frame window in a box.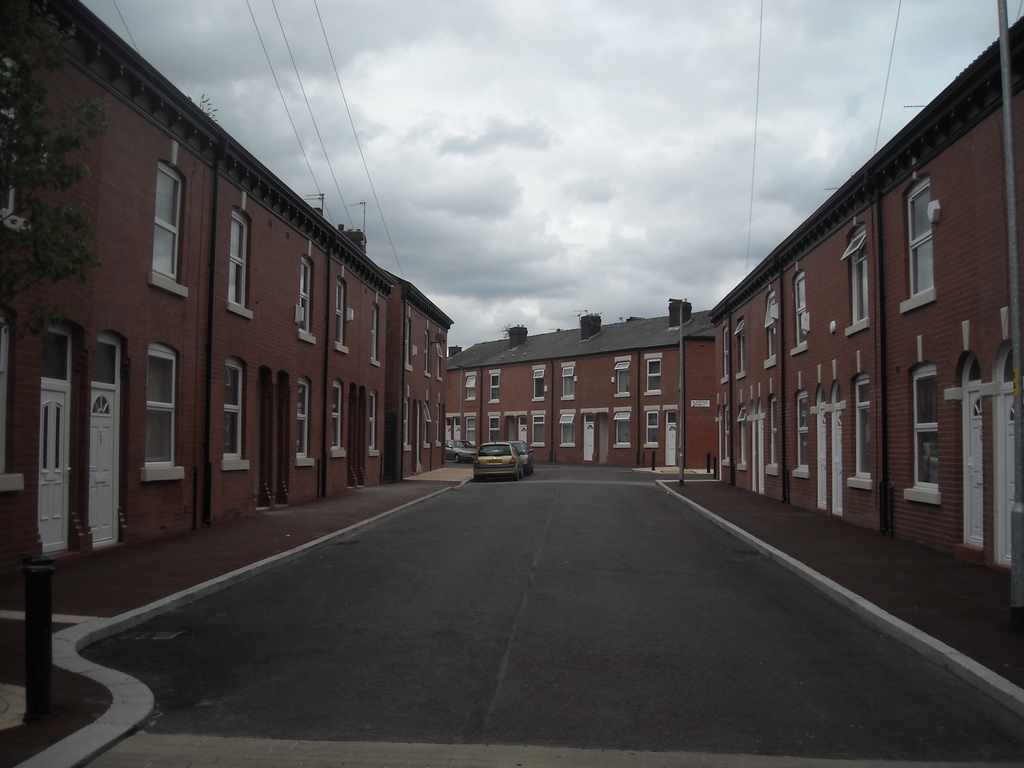
left=644, top=353, right=667, bottom=394.
